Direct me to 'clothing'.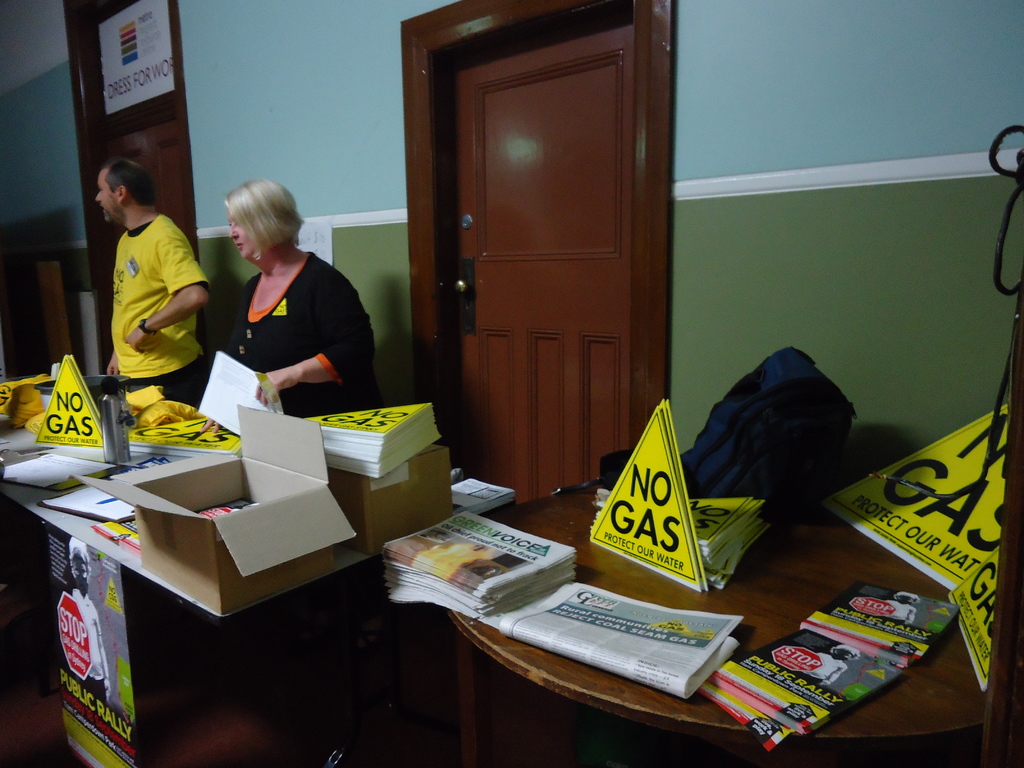
Direction: [228,253,383,408].
